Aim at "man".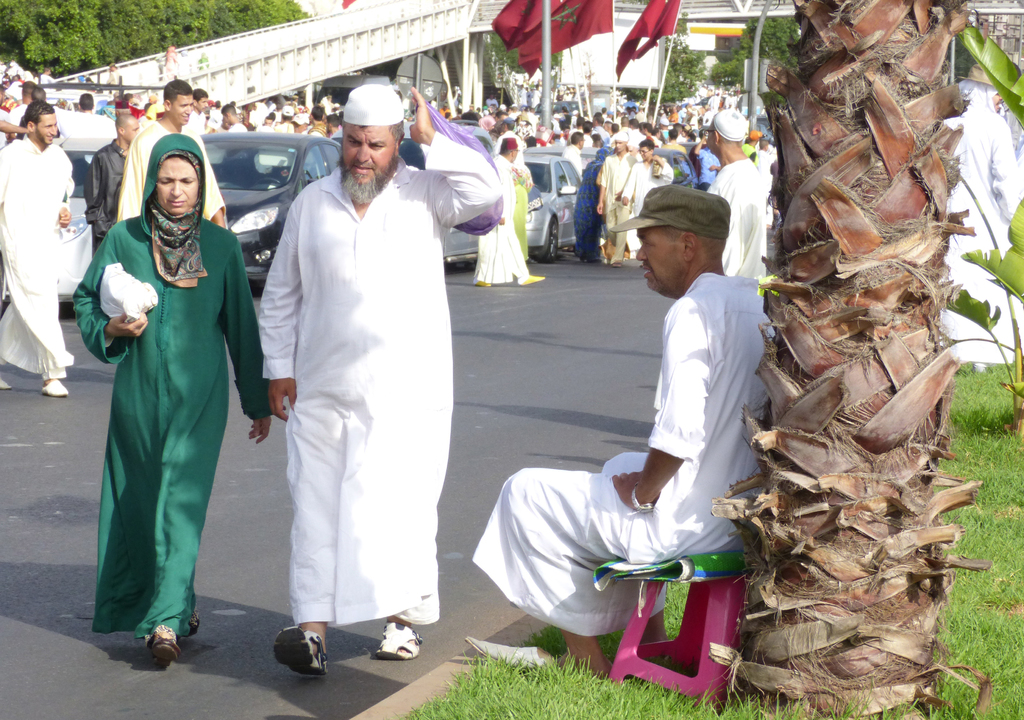
Aimed at box(259, 79, 500, 676).
